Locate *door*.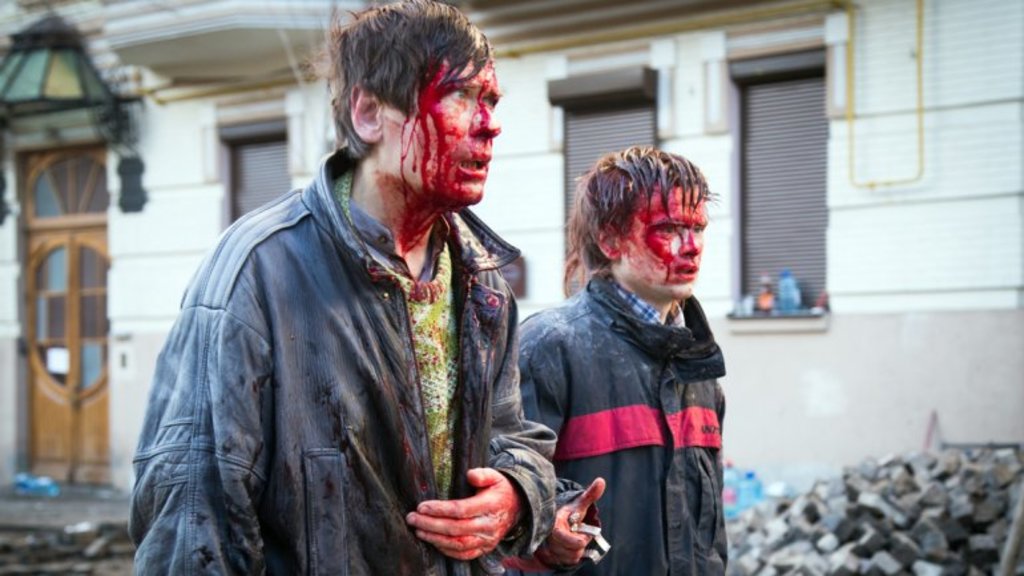
Bounding box: 23,230,69,482.
